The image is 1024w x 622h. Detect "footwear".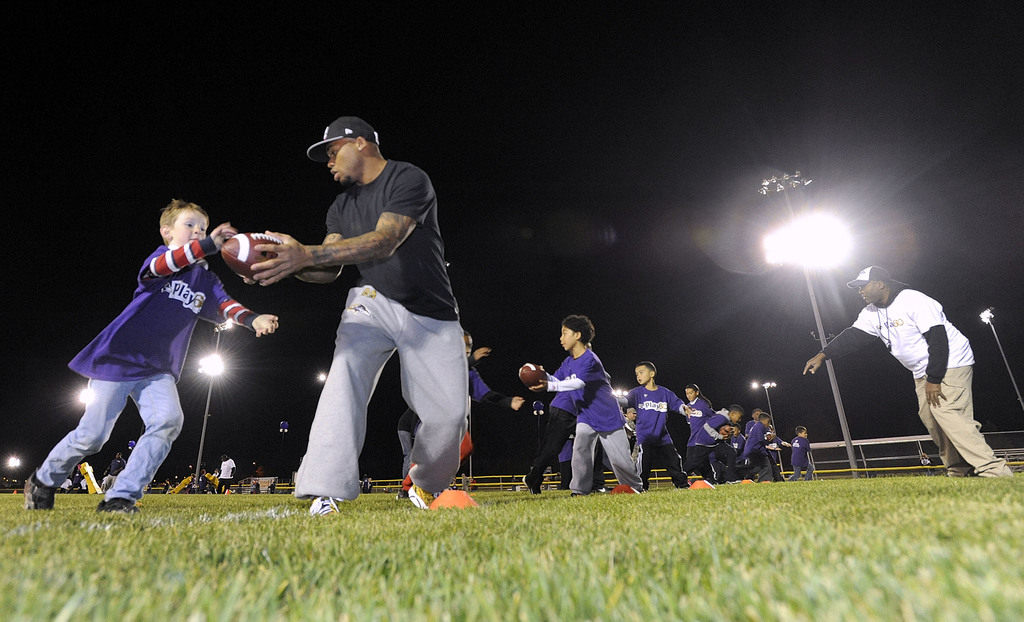
Detection: x1=308, y1=493, x2=338, y2=518.
